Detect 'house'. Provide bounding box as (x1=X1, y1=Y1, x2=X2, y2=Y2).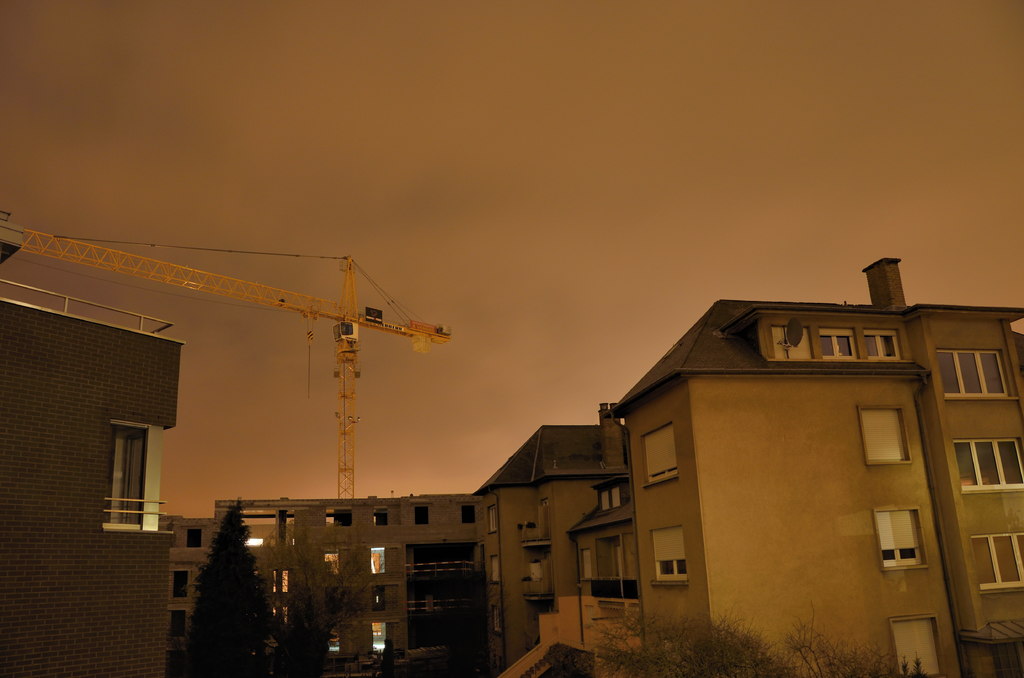
(x1=258, y1=503, x2=343, y2=677).
